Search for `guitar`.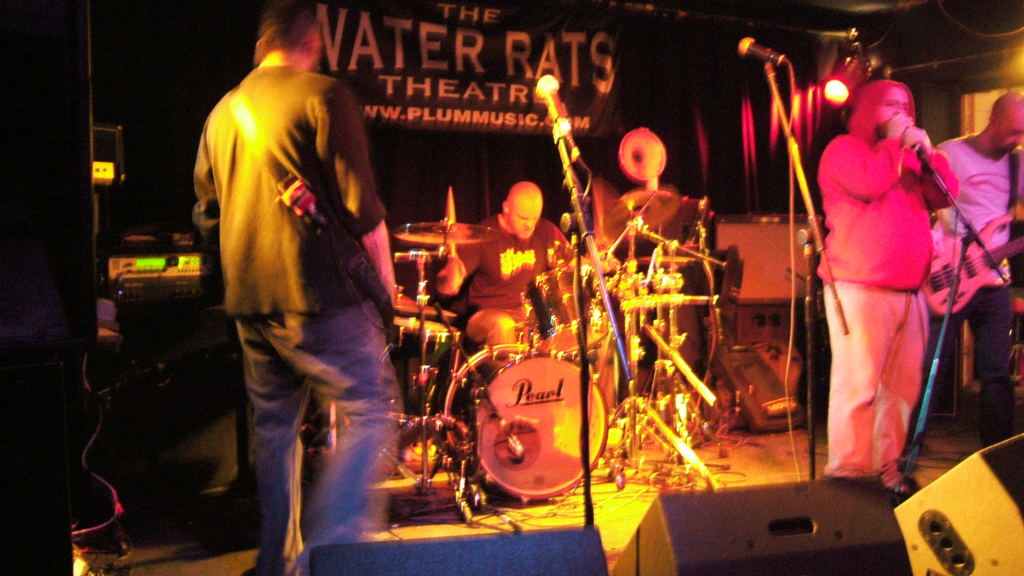
Found at (920, 216, 1023, 318).
